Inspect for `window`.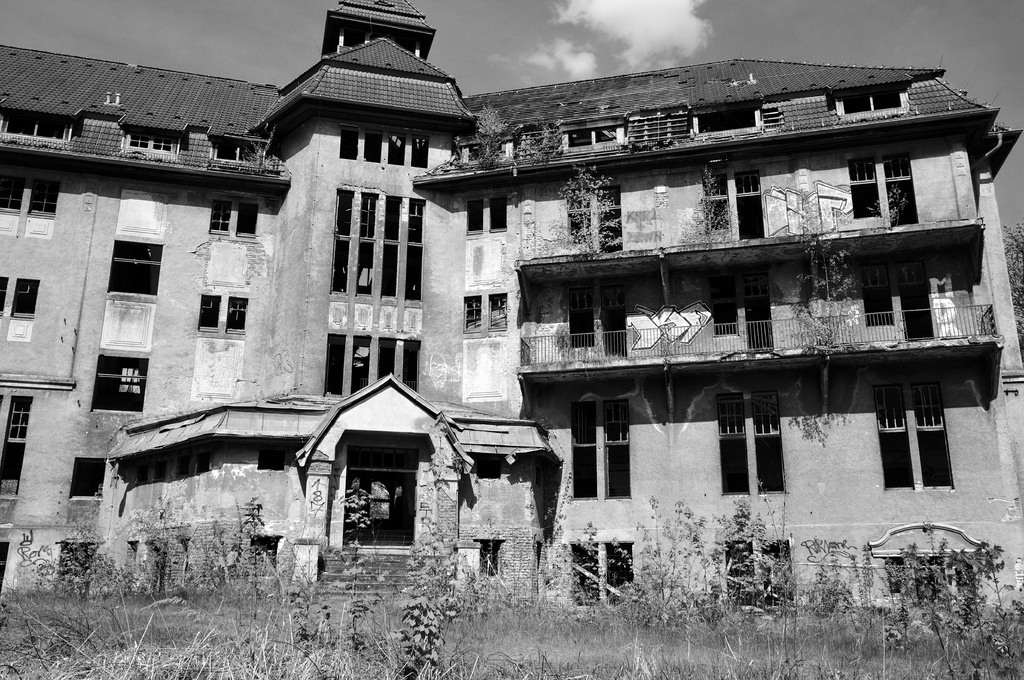
Inspection: (703, 198, 729, 233).
